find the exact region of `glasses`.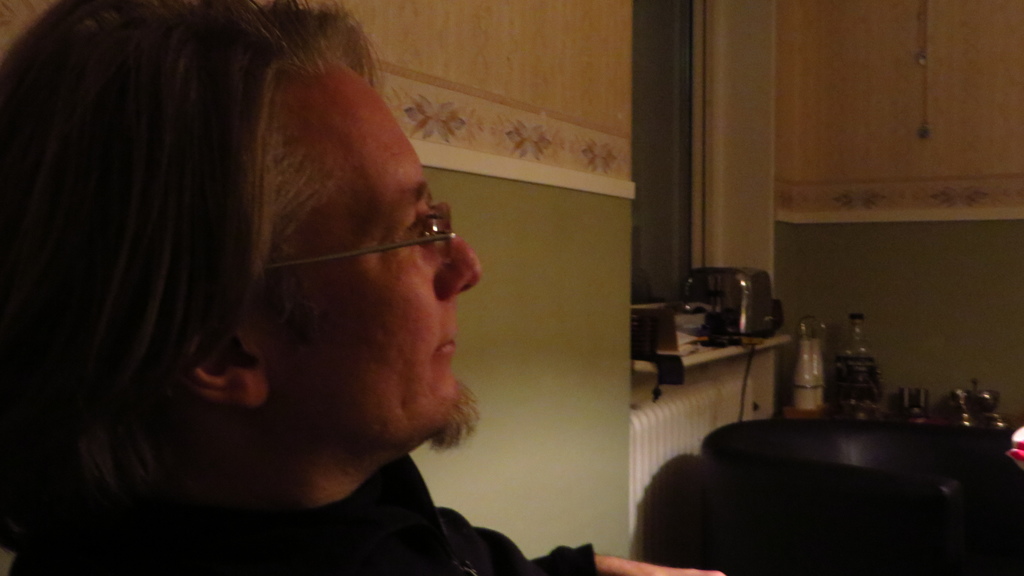
Exact region: l=264, t=199, r=453, b=268.
